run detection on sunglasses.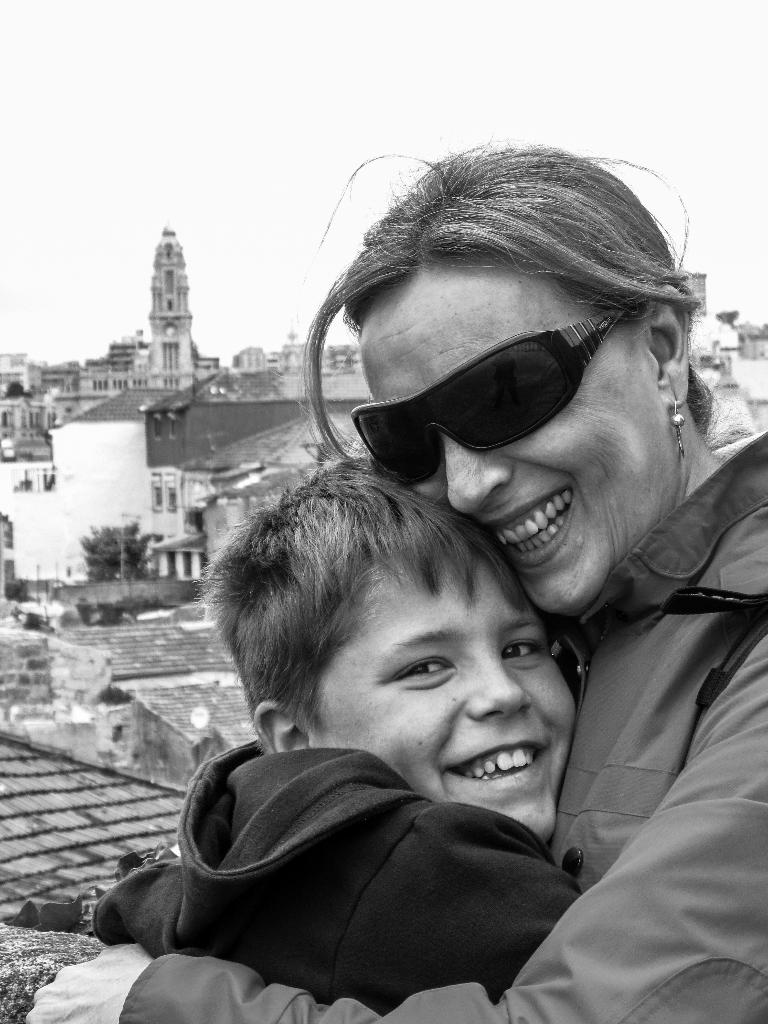
Result: crop(348, 308, 627, 485).
